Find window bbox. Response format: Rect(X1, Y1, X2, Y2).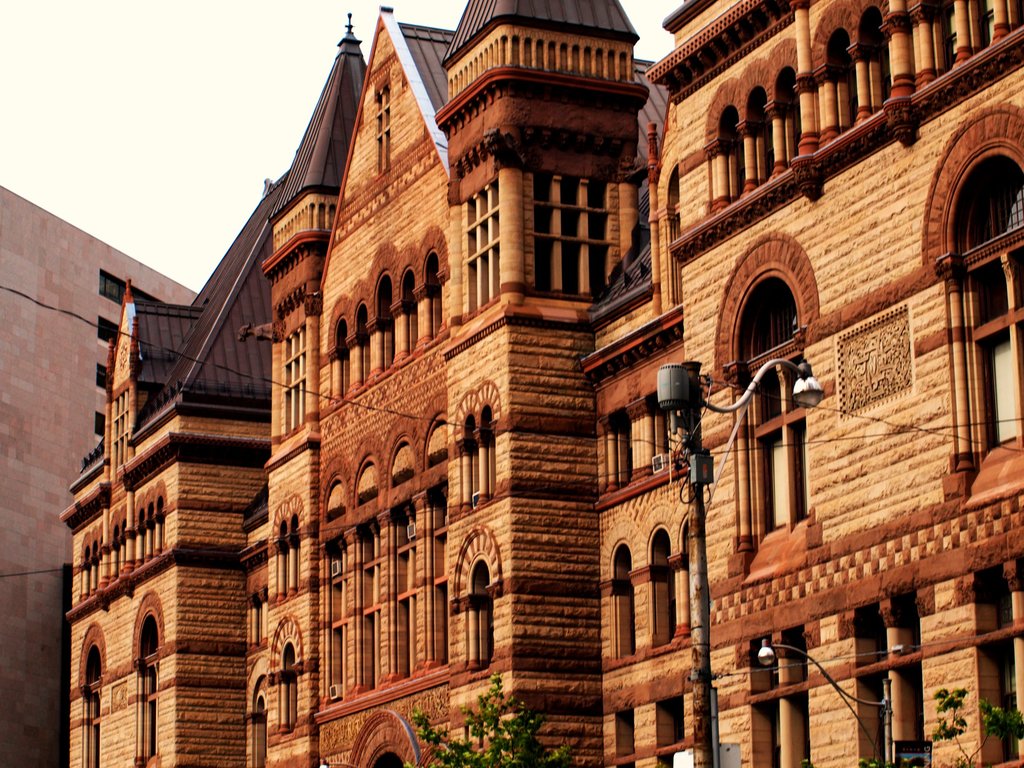
Rect(311, 387, 451, 721).
